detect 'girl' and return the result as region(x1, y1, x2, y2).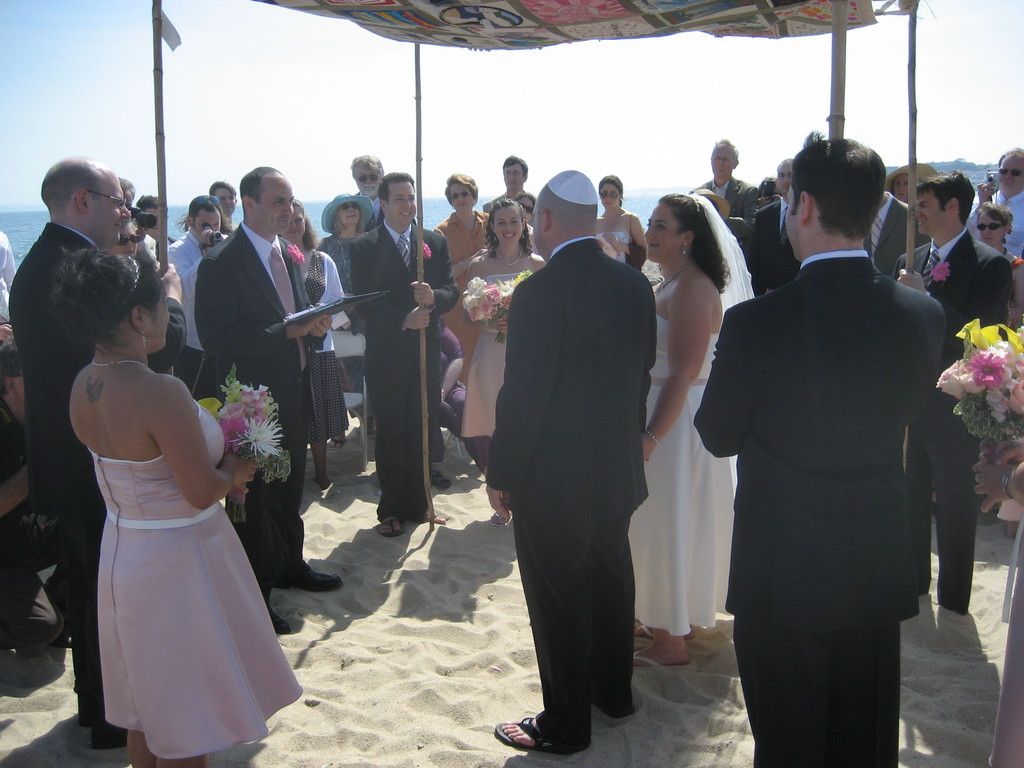
region(97, 214, 144, 258).
